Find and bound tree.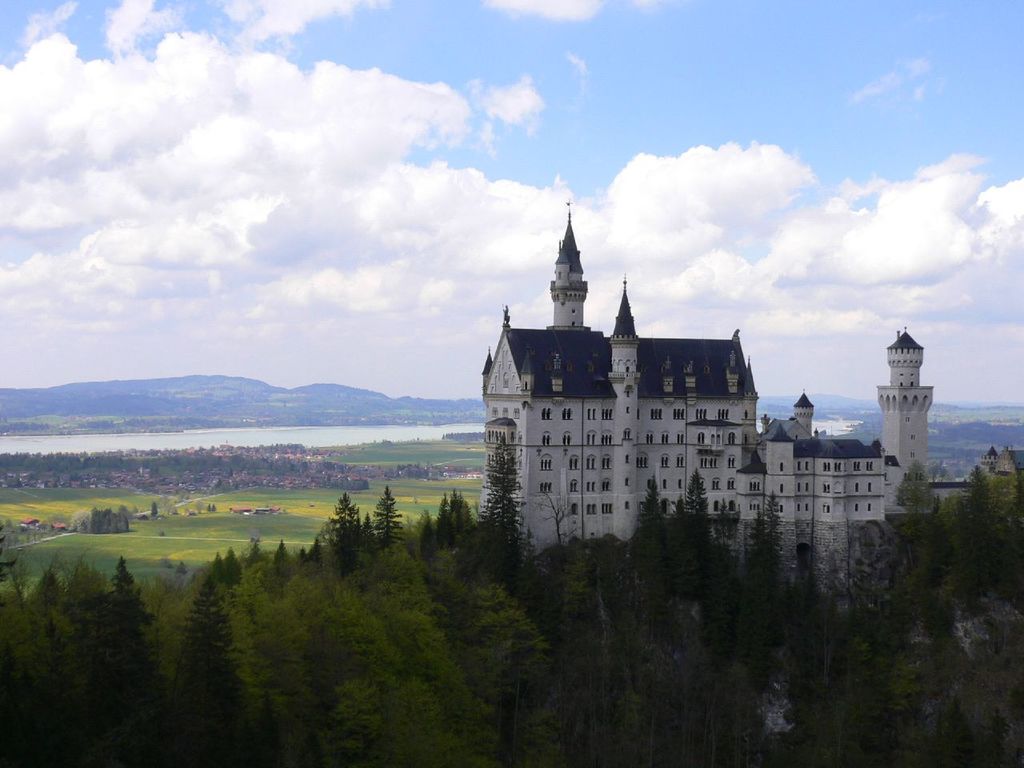
Bound: x1=418 y1=492 x2=466 y2=540.
